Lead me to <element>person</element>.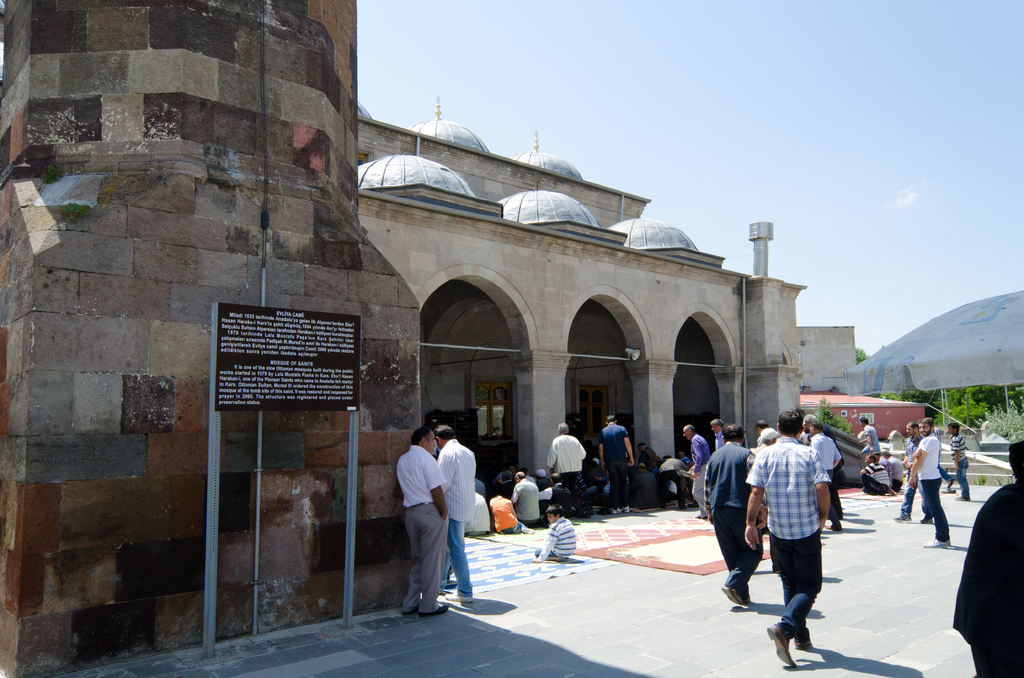
Lead to box=[876, 451, 892, 488].
